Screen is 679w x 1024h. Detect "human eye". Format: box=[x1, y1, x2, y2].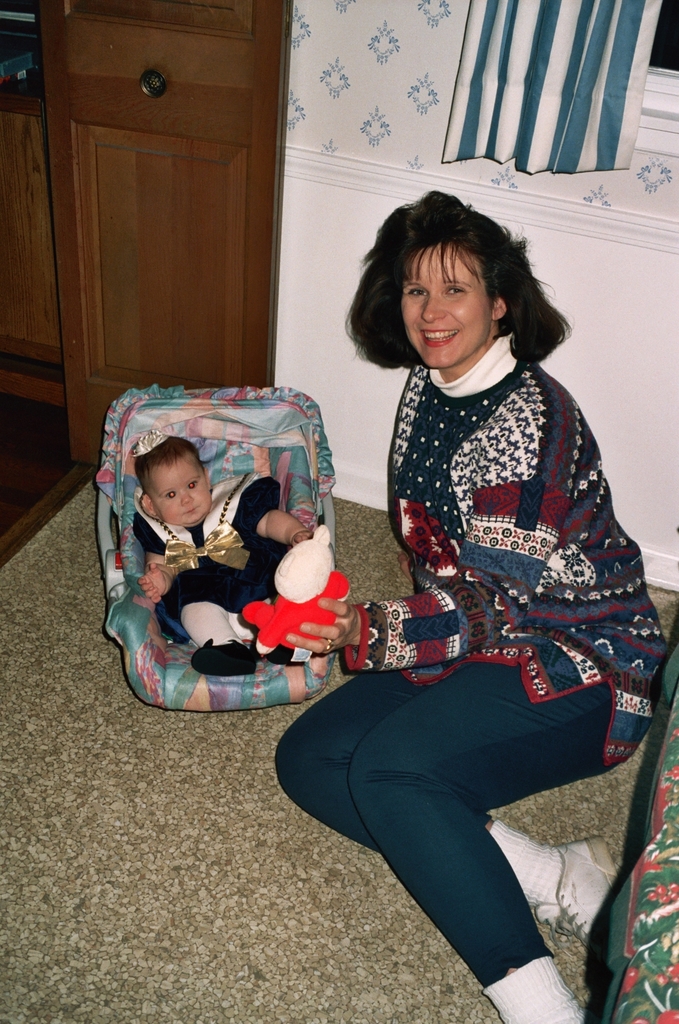
box=[187, 476, 202, 492].
